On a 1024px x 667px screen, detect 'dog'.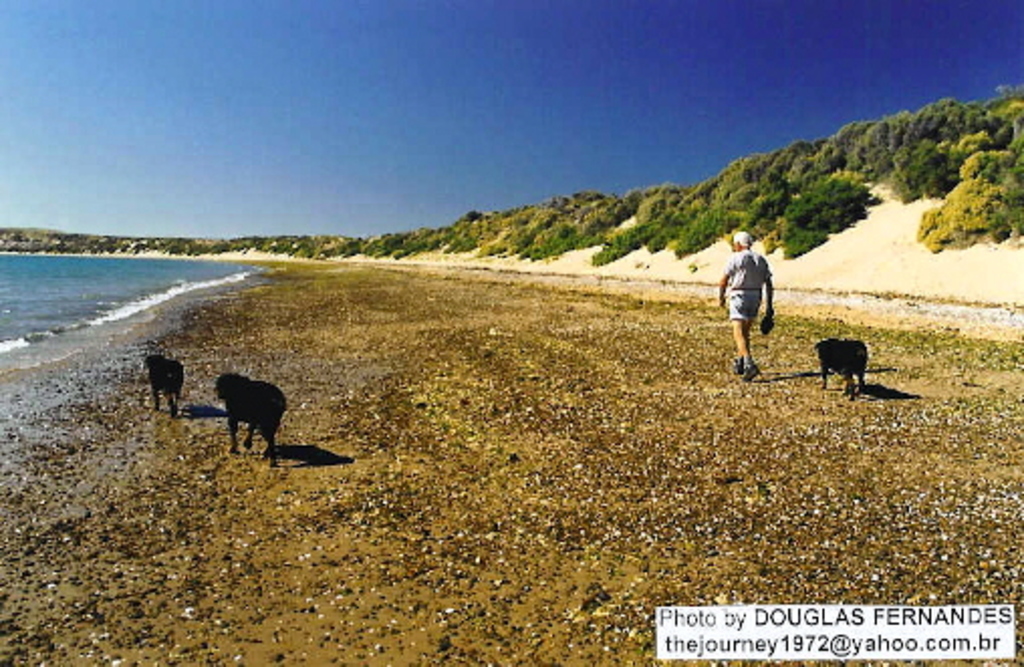
select_region(818, 337, 867, 399).
